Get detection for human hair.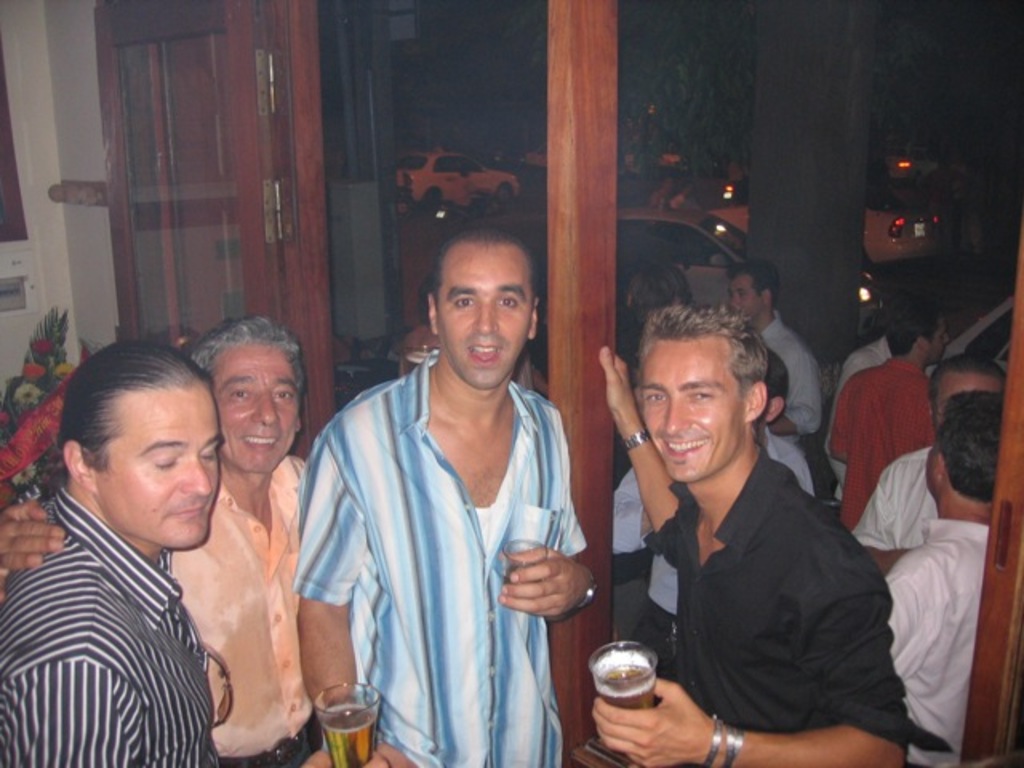
Detection: bbox=[928, 386, 1006, 506].
